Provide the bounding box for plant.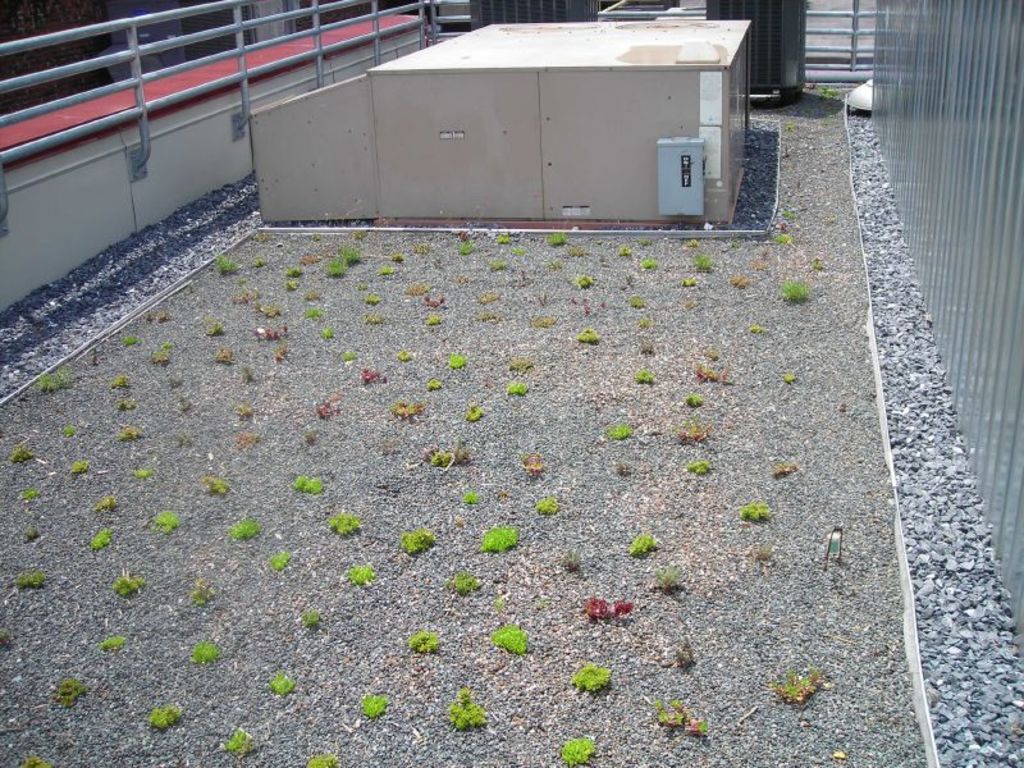
locate(143, 701, 187, 727).
